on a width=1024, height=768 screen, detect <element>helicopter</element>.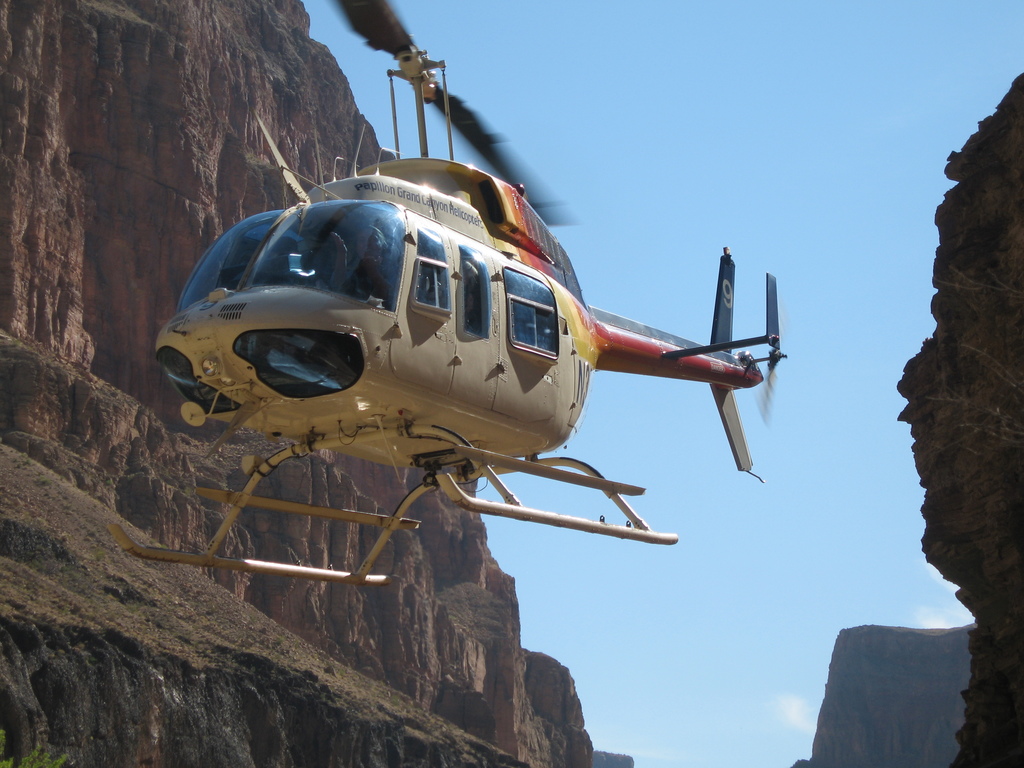
detection(99, 104, 819, 572).
